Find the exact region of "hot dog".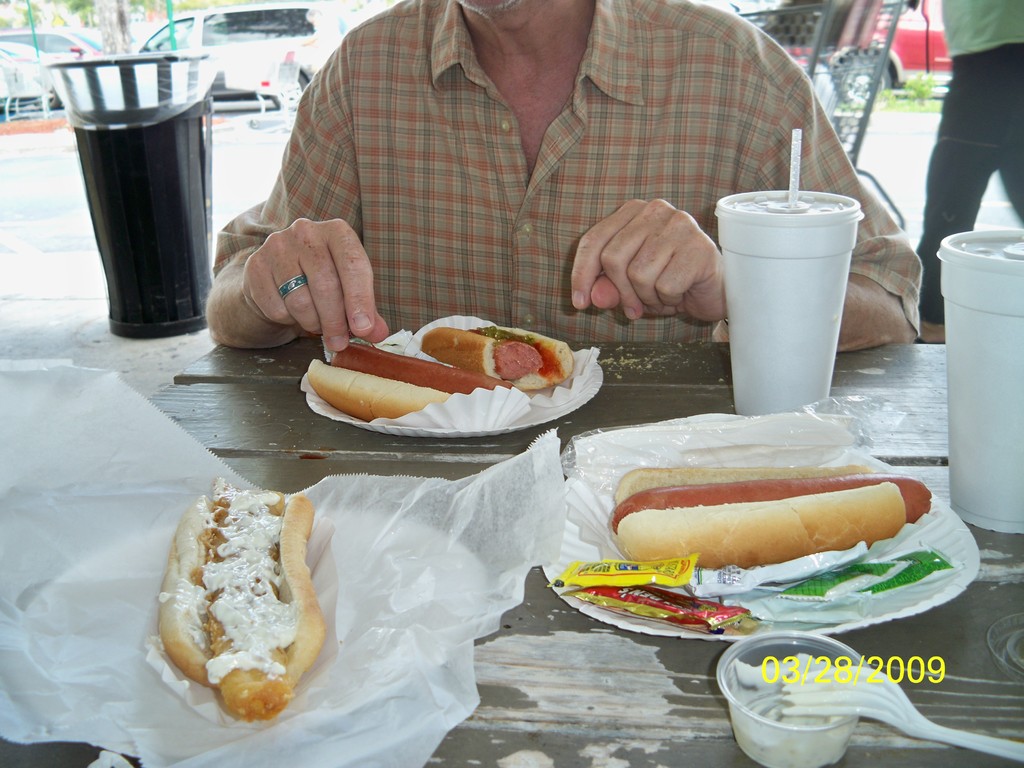
Exact region: <region>595, 447, 934, 586</region>.
